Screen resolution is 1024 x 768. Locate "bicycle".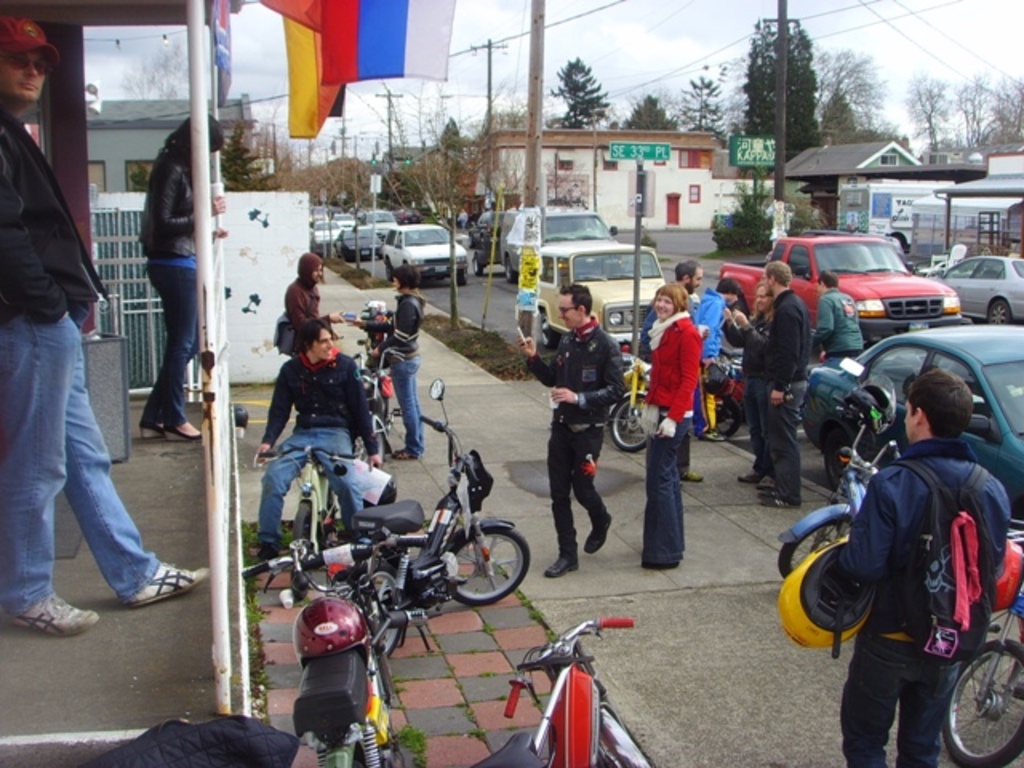
select_region(939, 584, 1022, 766).
